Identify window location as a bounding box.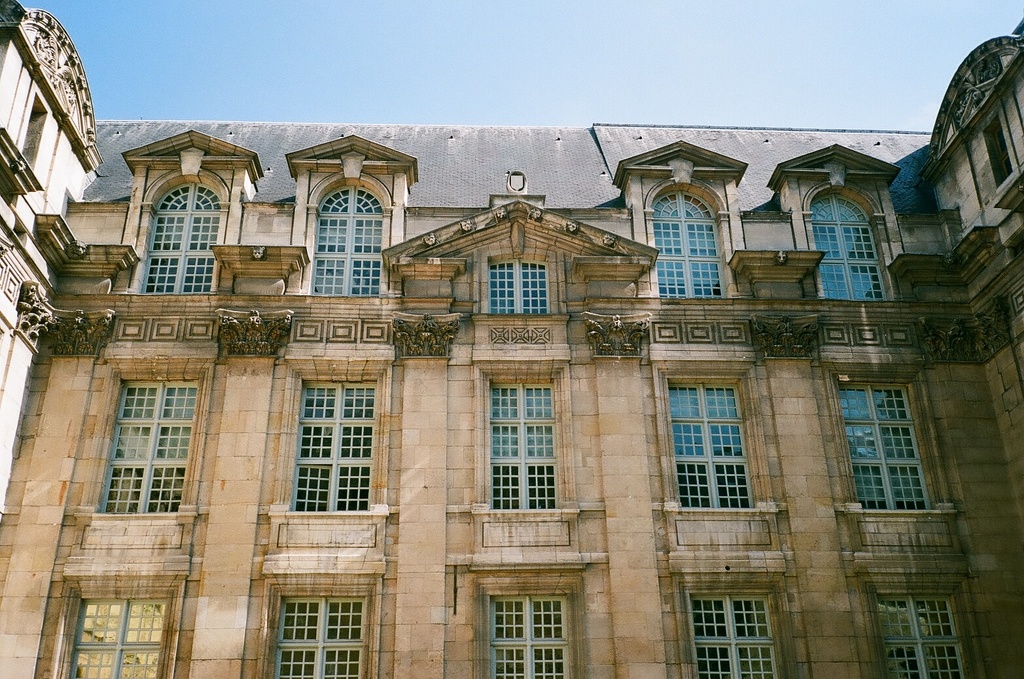
(156, 181, 212, 297).
